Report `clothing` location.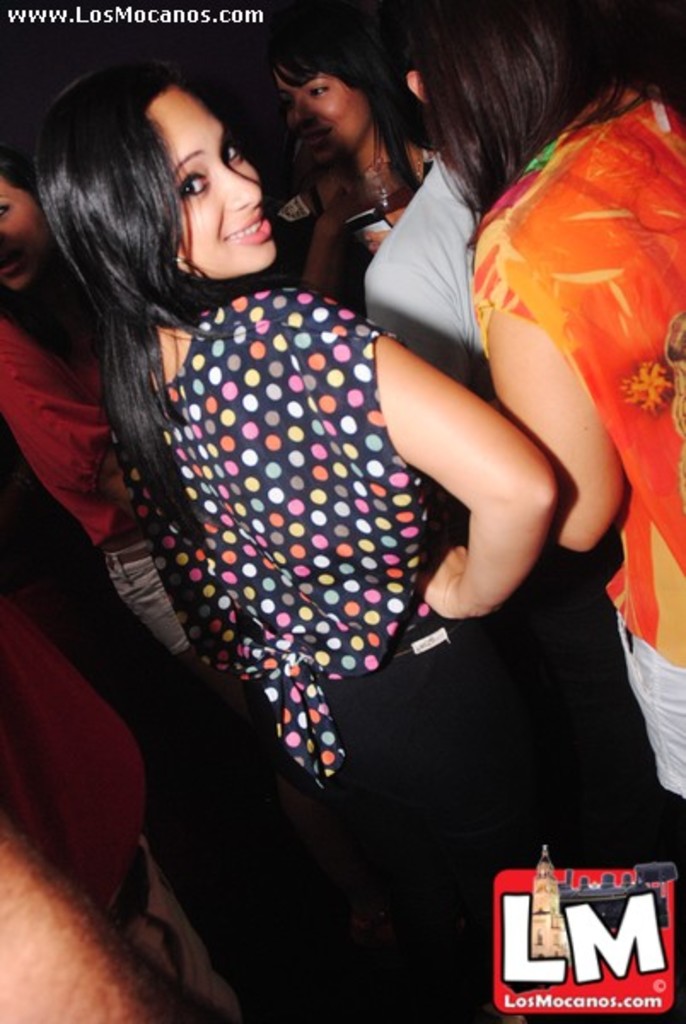
Report: crop(0, 596, 242, 1022).
